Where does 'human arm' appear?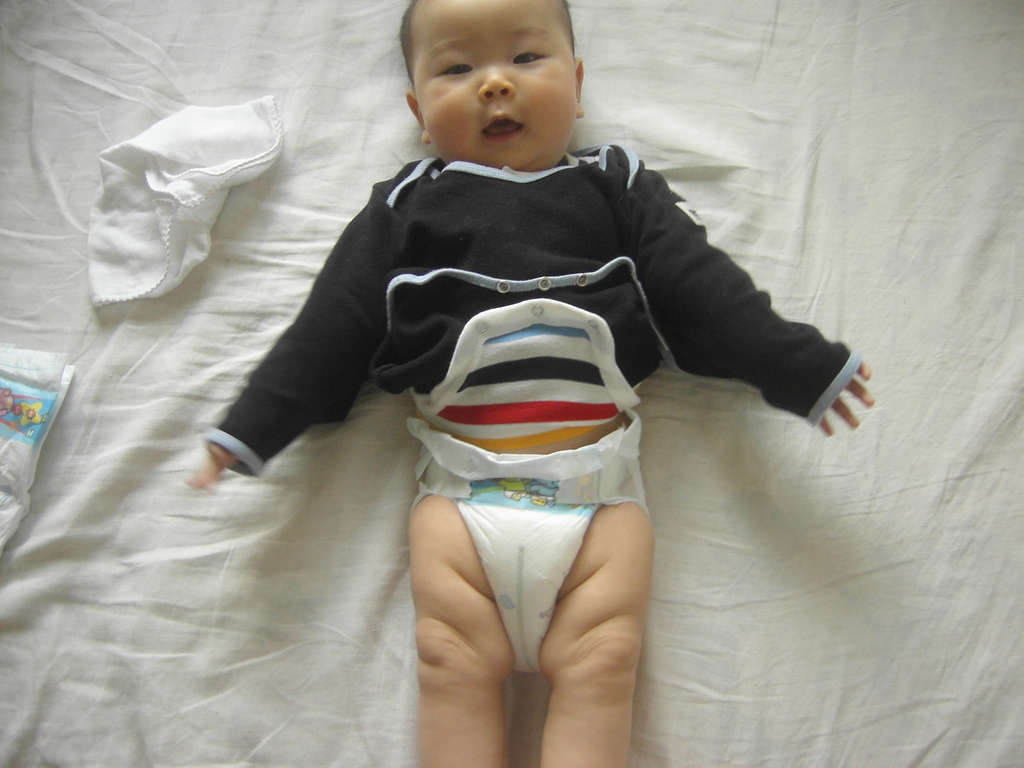
Appears at 634 206 818 441.
